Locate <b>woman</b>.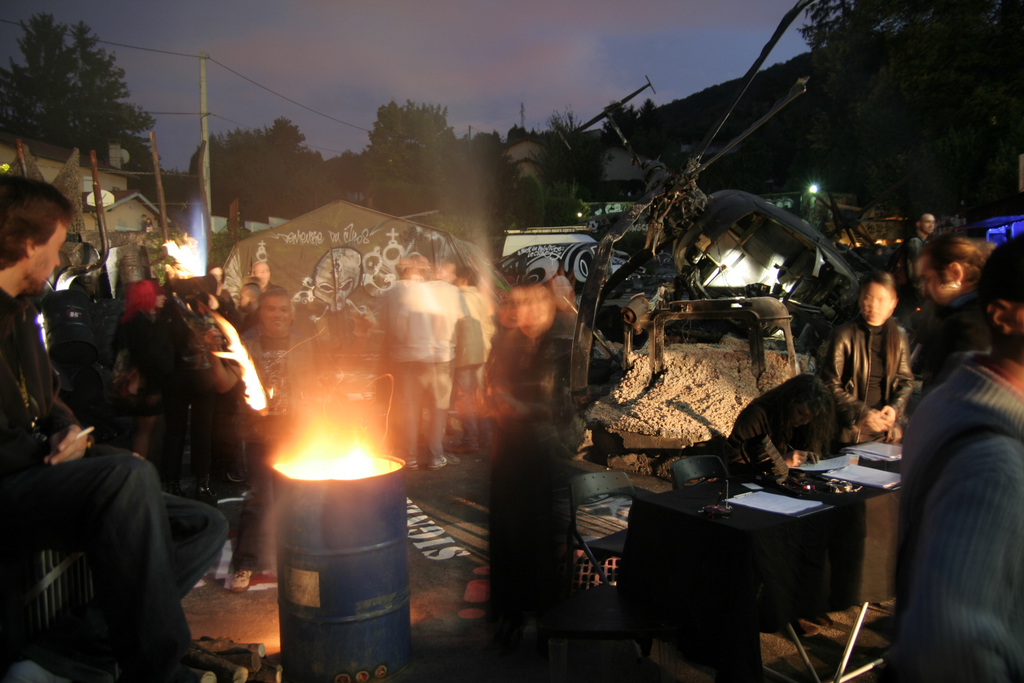
Bounding box: BBox(820, 267, 918, 443).
